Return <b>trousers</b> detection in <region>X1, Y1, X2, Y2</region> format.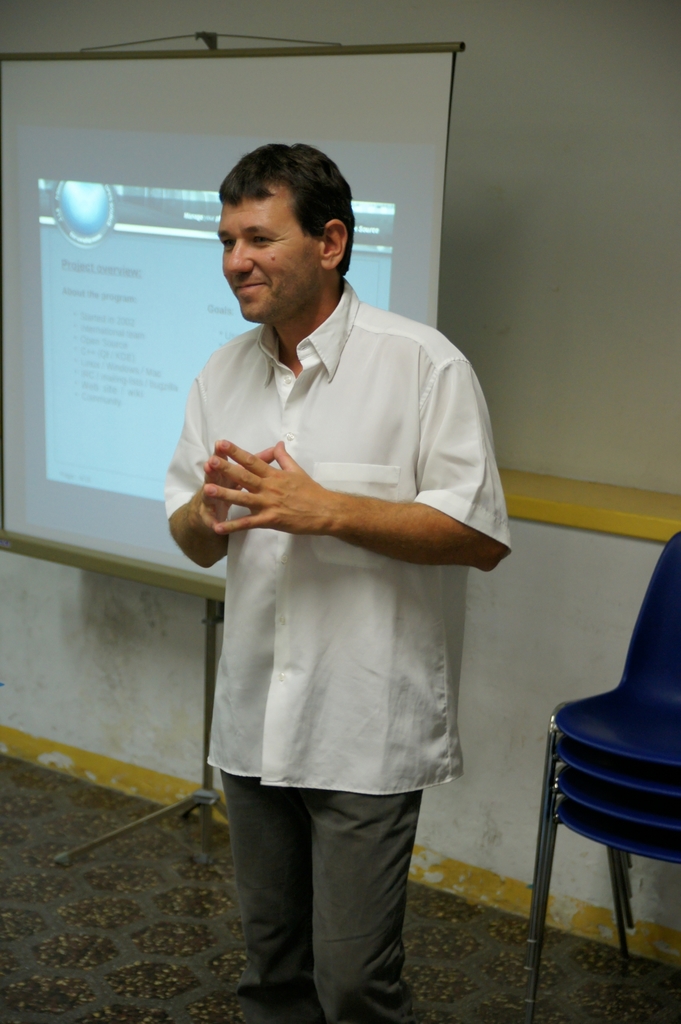
<region>202, 764, 453, 1005</region>.
